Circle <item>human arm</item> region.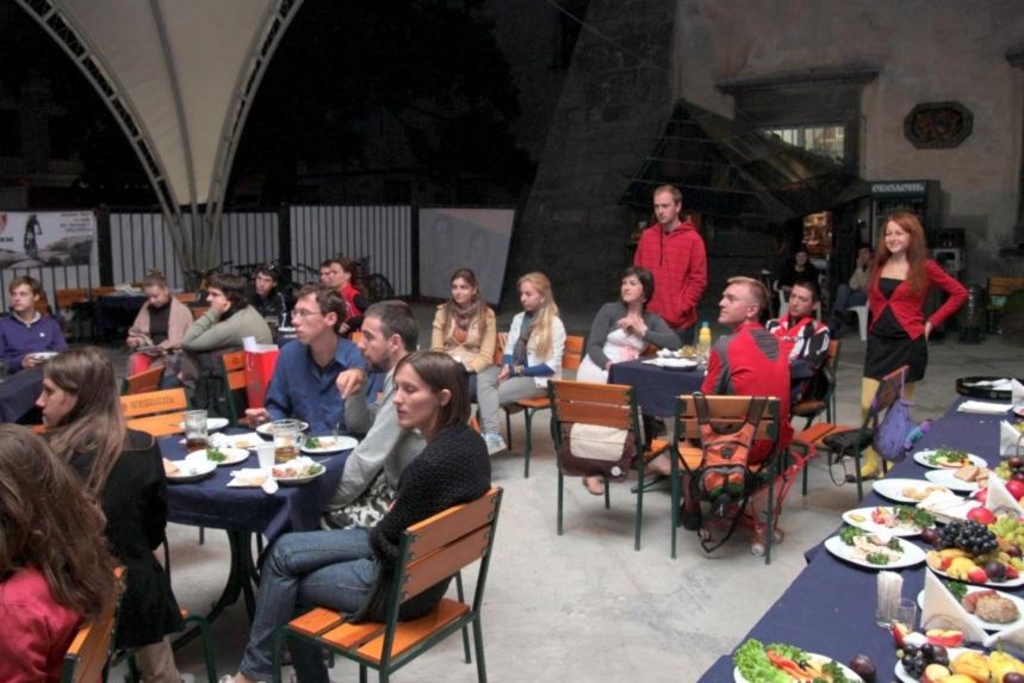
Region: l=372, t=455, r=442, b=559.
